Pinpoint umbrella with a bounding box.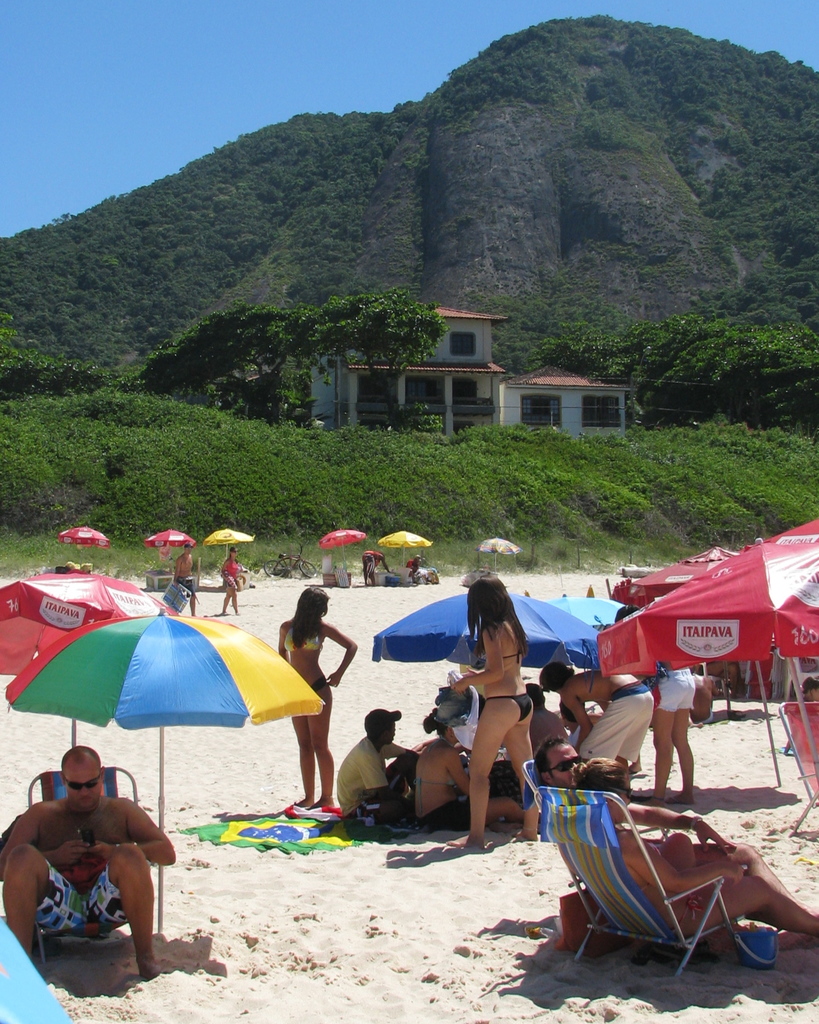
(546, 593, 625, 627).
